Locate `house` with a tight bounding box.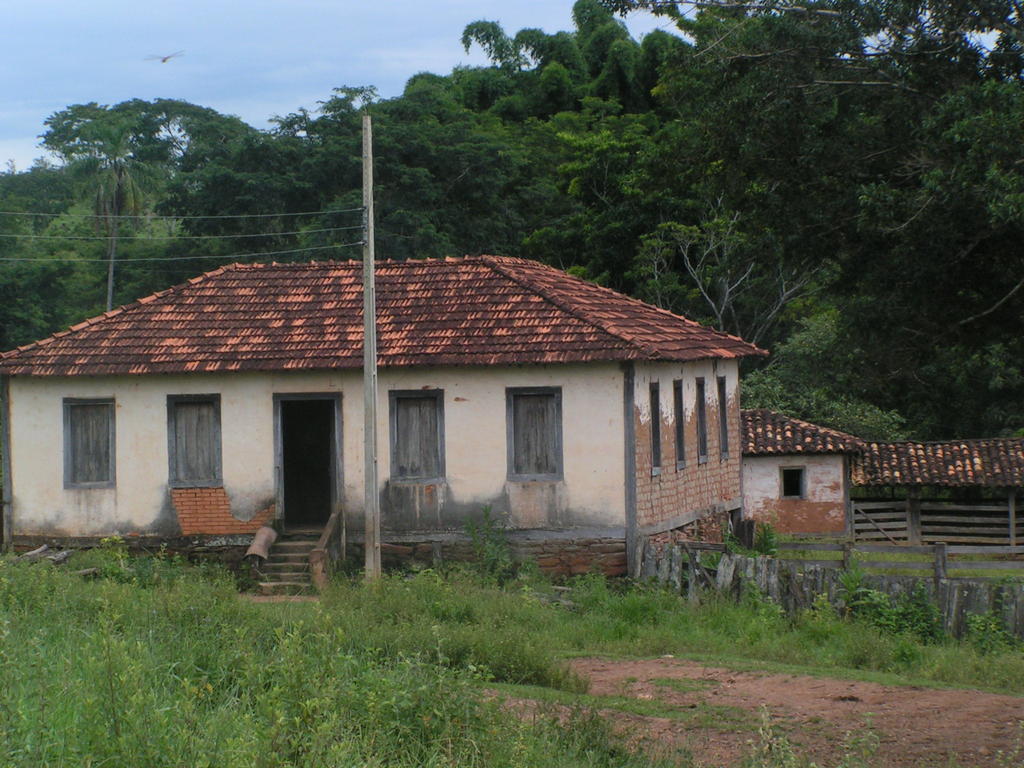
detection(26, 209, 916, 597).
